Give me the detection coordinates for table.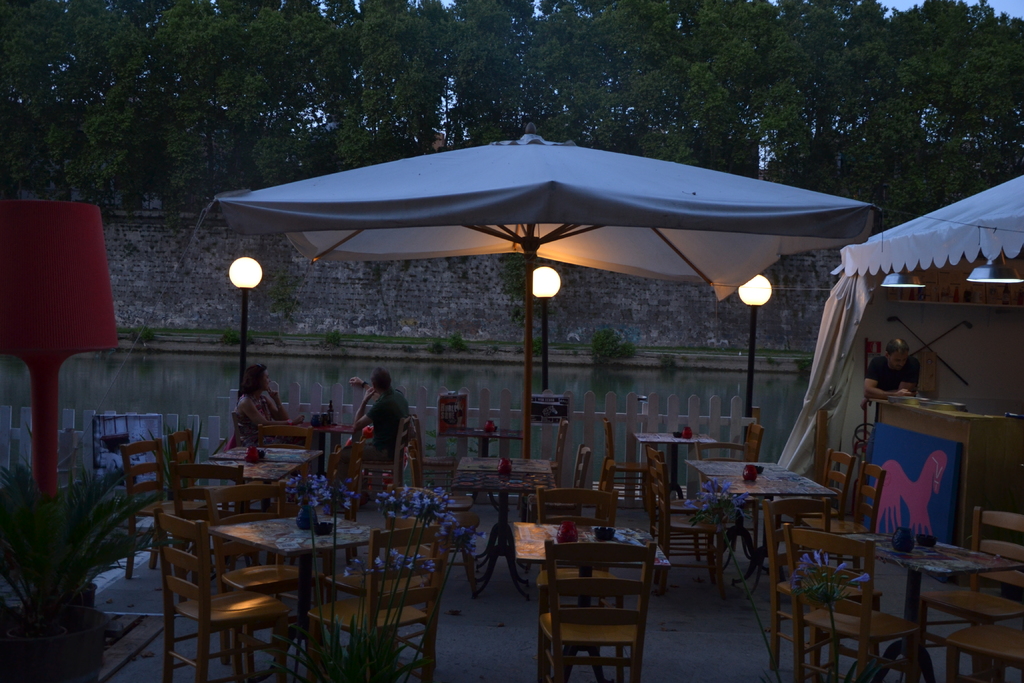
{"left": 197, "top": 457, "right": 297, "bottom": 516}.
